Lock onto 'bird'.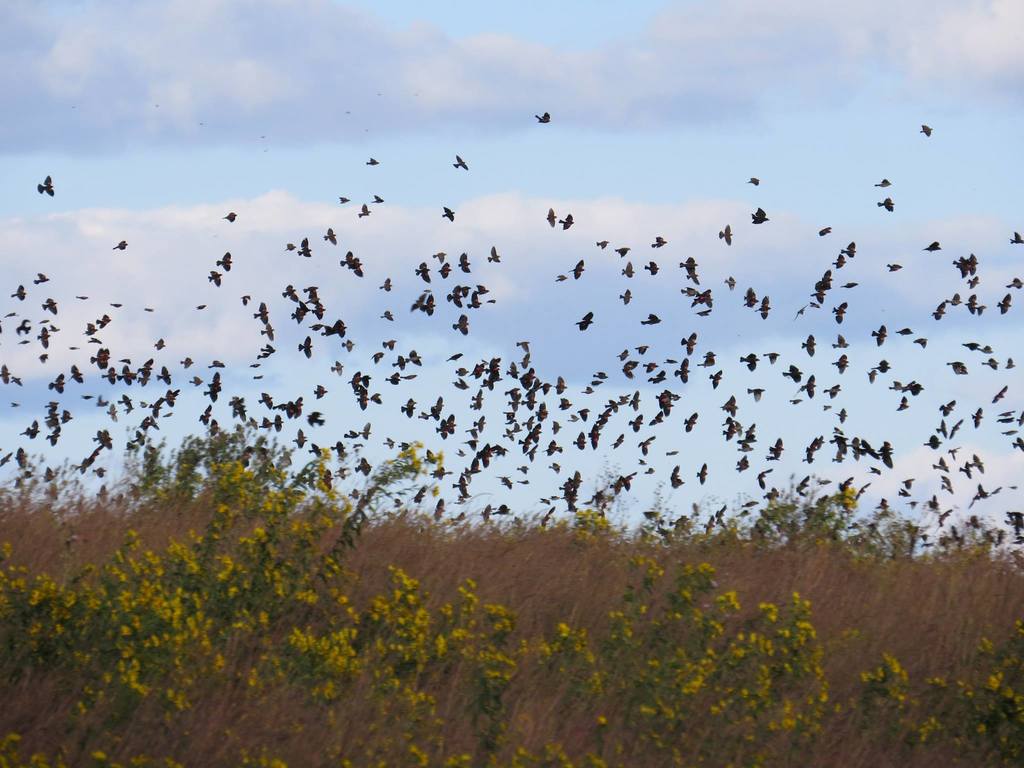
Locked: 9/282/26/299.
